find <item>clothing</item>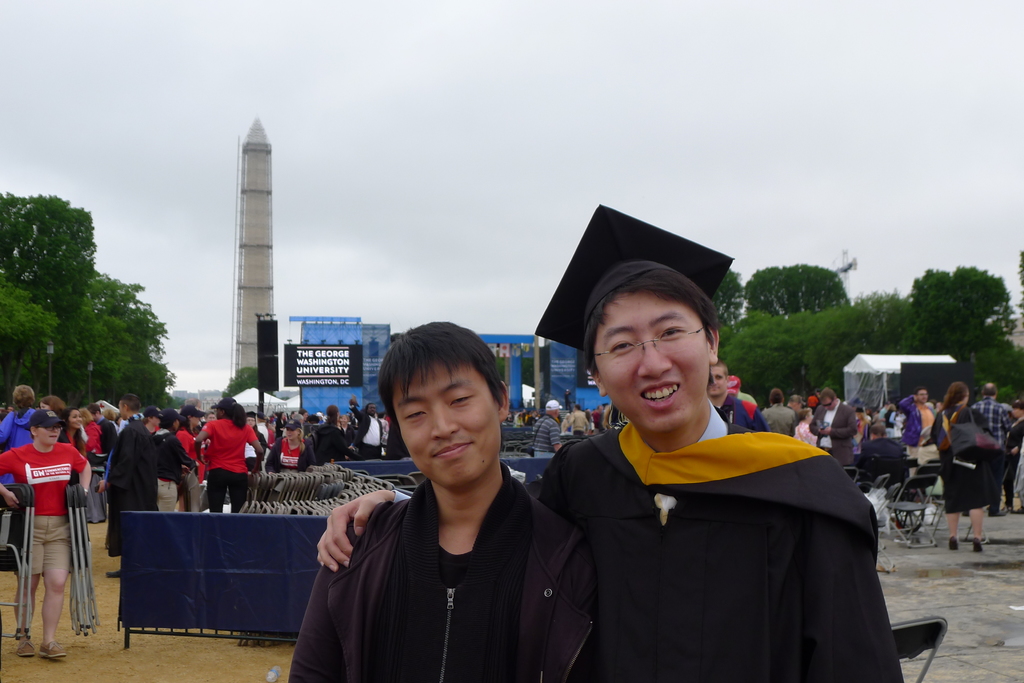
left=276, top=441, right=305, bottom=470
